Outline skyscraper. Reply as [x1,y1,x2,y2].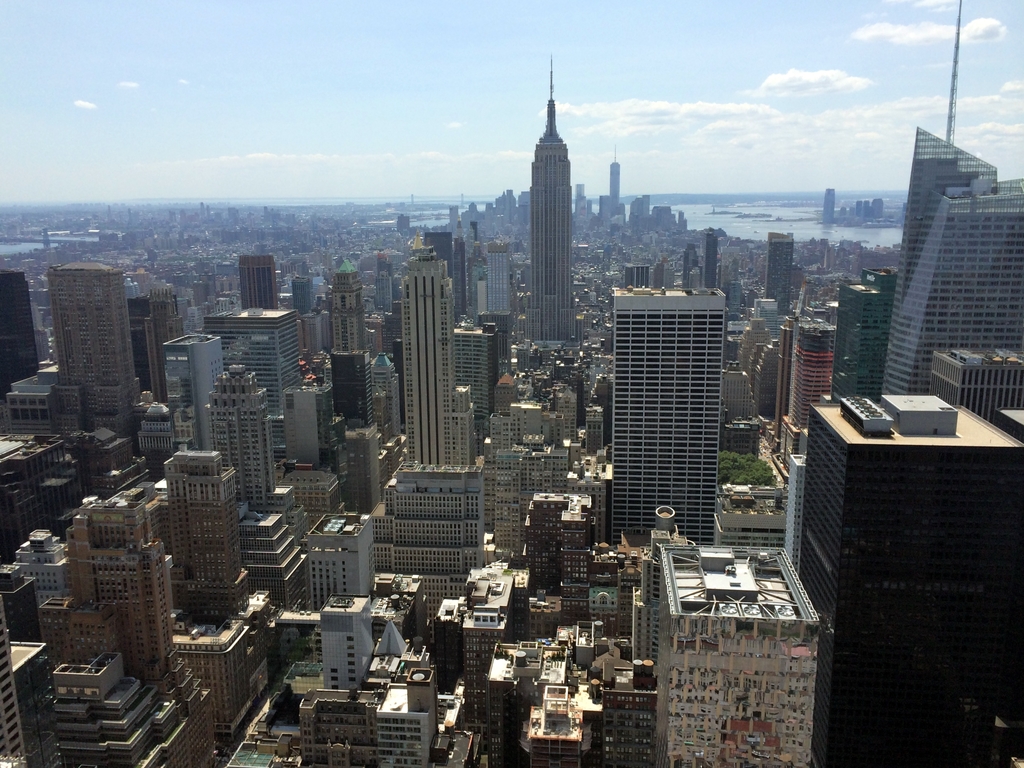
[539,380,581,441].
